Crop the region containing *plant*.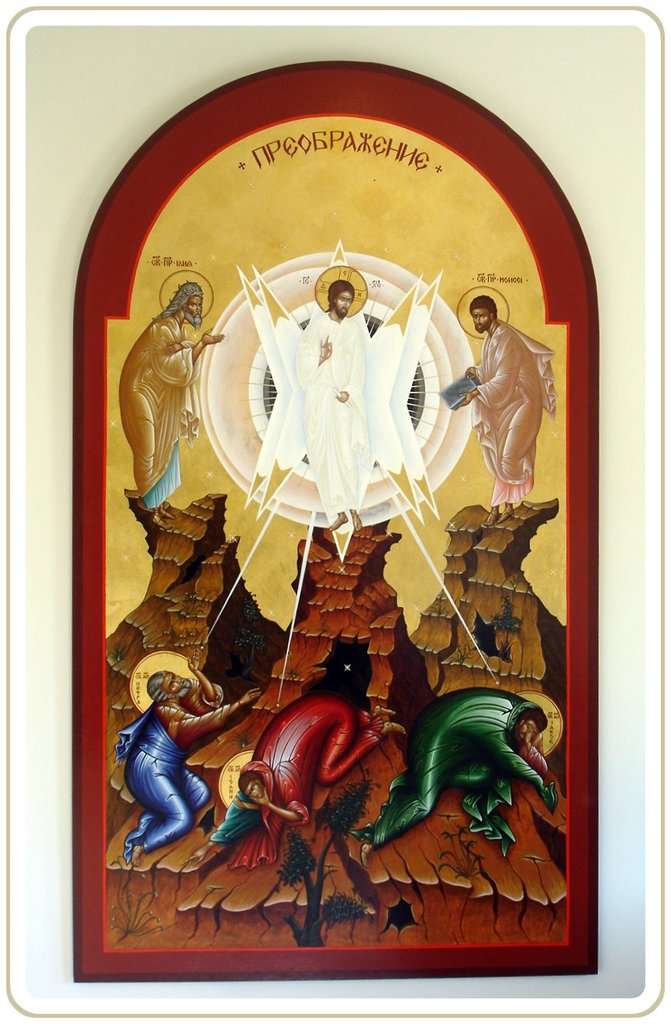
Crop region: bbox=[428, 593, 444, 621].
